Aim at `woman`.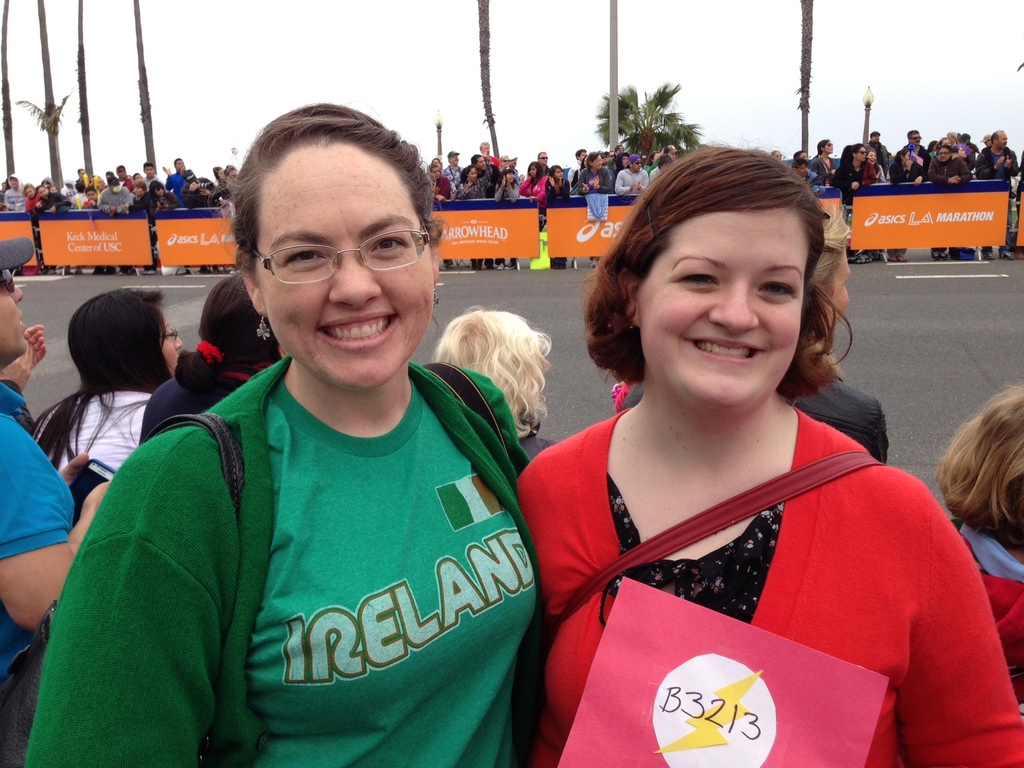
Aimed at 431, 302, 558, 460.
